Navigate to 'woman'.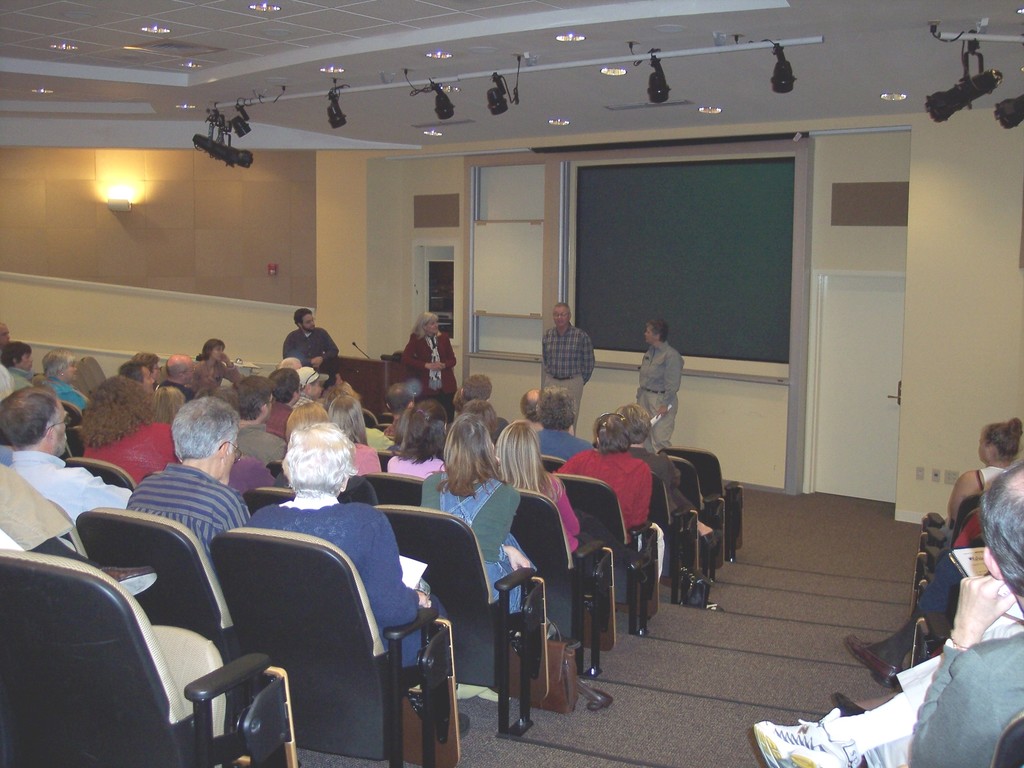
Navigation target: pyautogui.locateOnScreen(404, 308, 457, 405).
